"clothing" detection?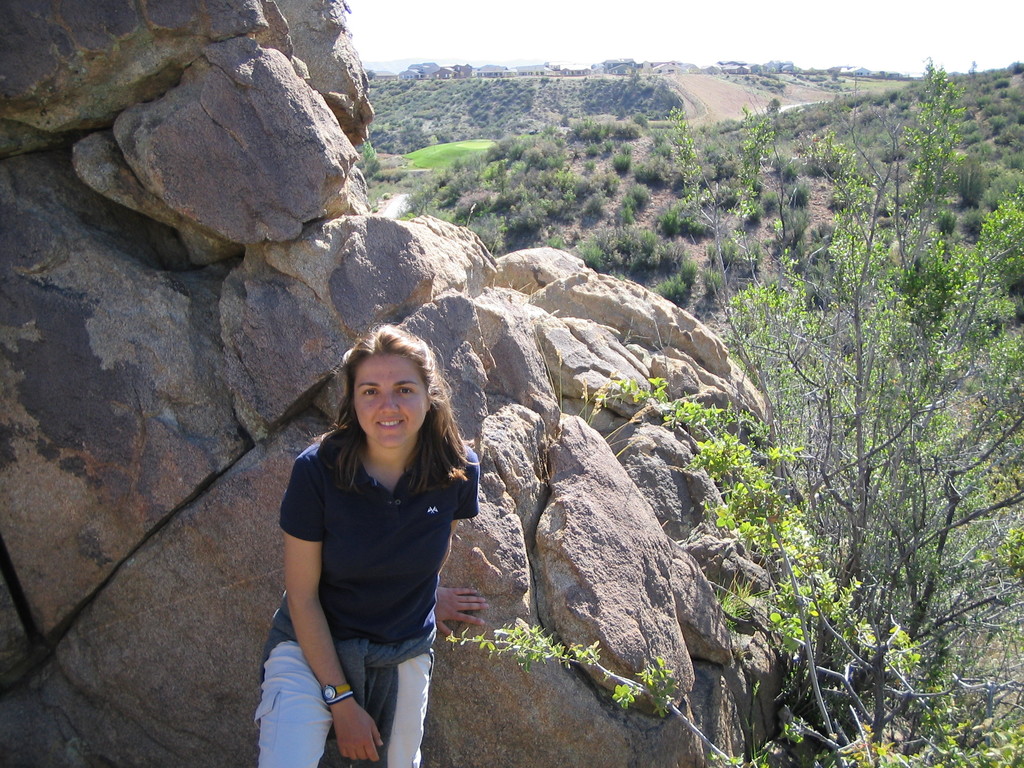
x1=262 y1=413 x2=474 y2=717
